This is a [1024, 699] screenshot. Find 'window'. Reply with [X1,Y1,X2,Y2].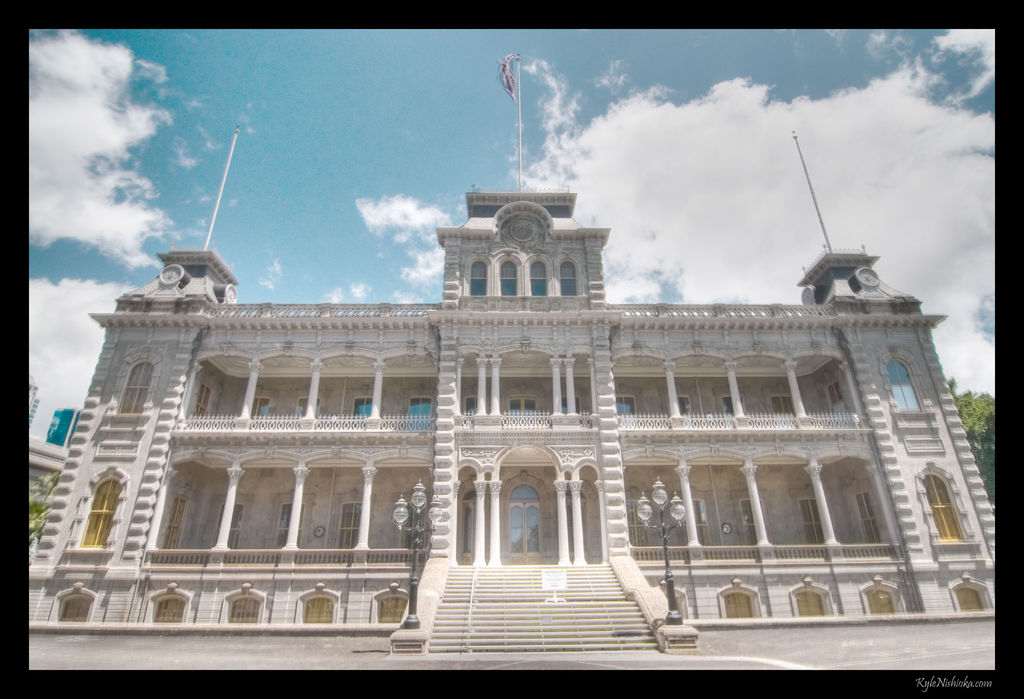
[505,392,538,414].
